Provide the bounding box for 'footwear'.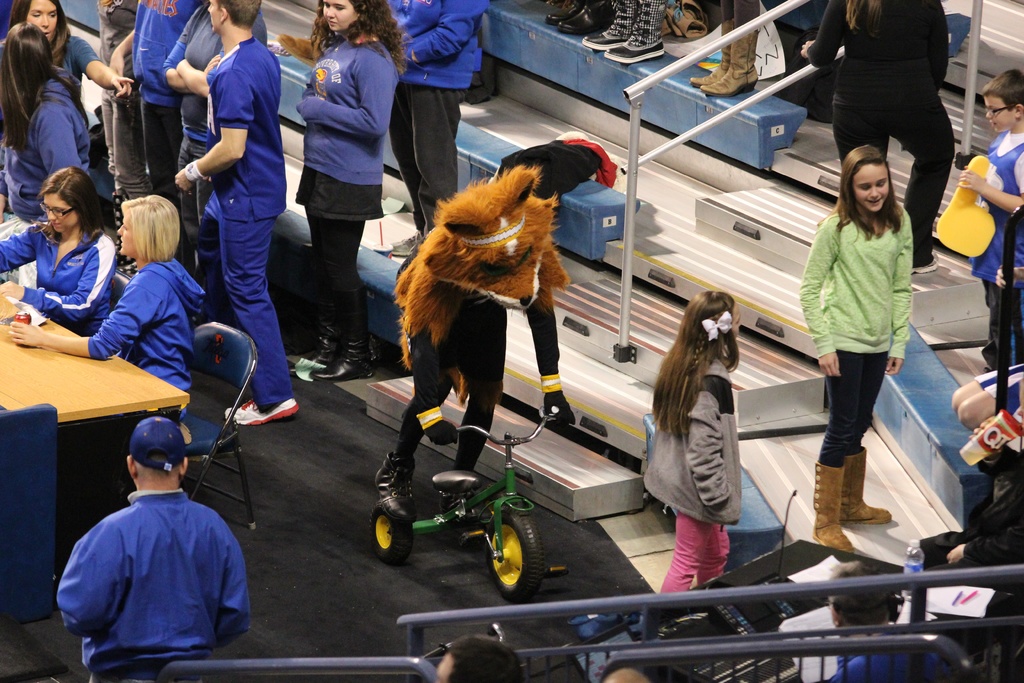
<bbox>452, 490, 493, 524</bbox>.
